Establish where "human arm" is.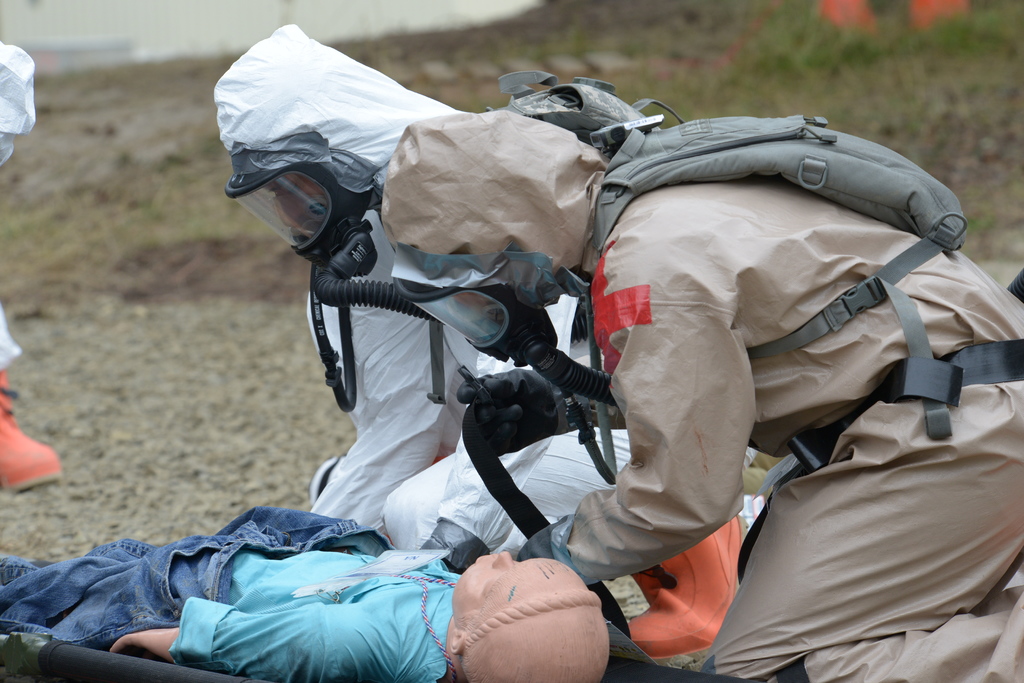
Established at bbox=[509, 296, 759, 590].
